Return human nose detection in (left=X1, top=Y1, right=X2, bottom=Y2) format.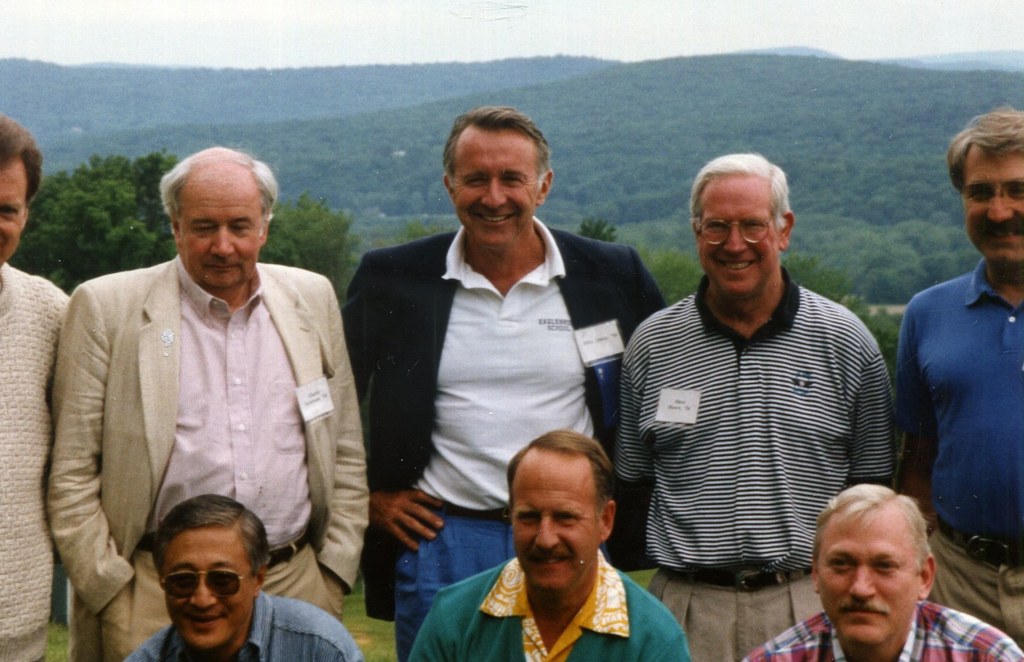
(left=481, top=182, right=506, bottom=212).
